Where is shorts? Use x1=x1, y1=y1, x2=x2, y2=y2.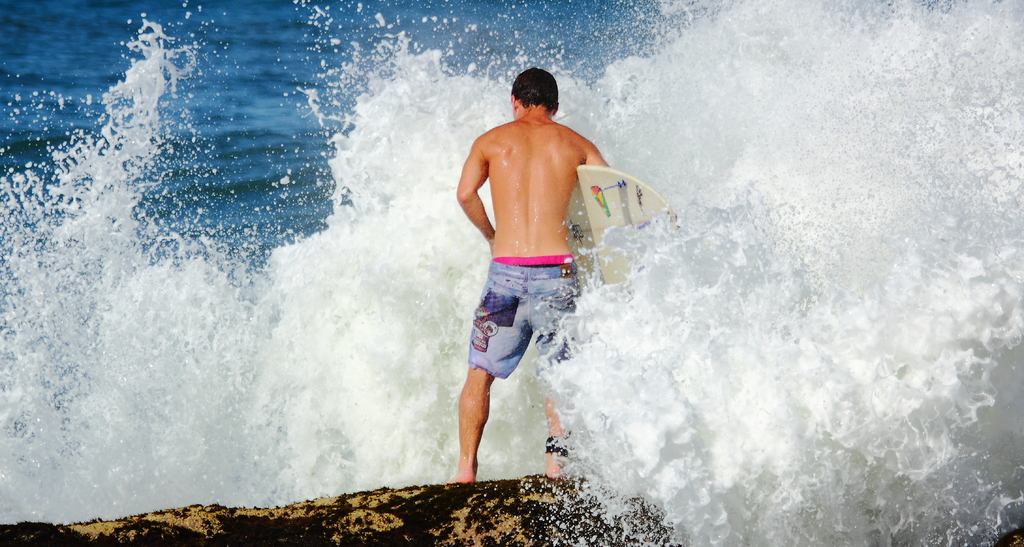
x1=449, y1=259, x2=600, y2=380.
